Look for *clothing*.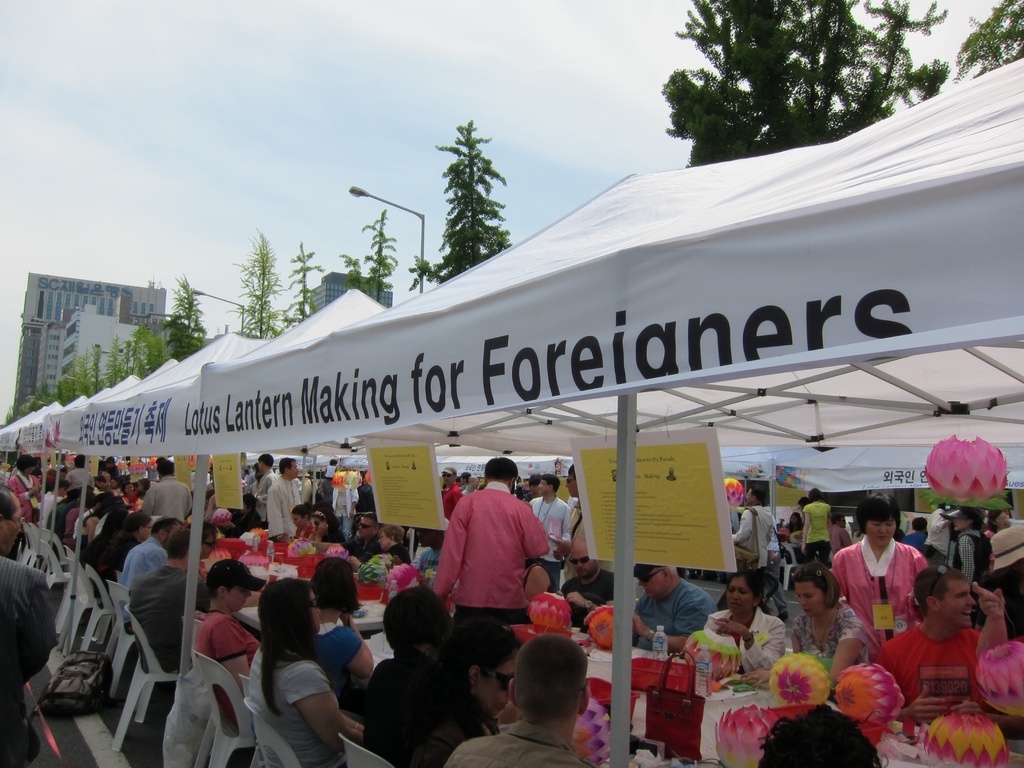
Found: 527/490/577/593.
